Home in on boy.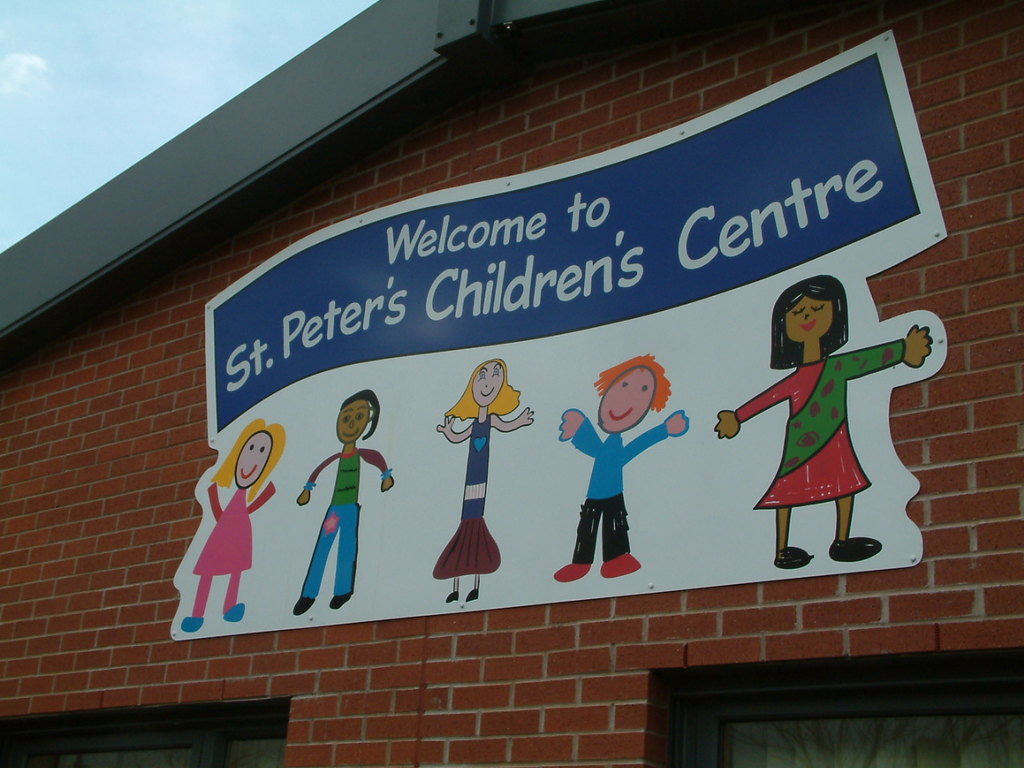
Homed in at (left=554, top=350, right=693, bottom=582).
